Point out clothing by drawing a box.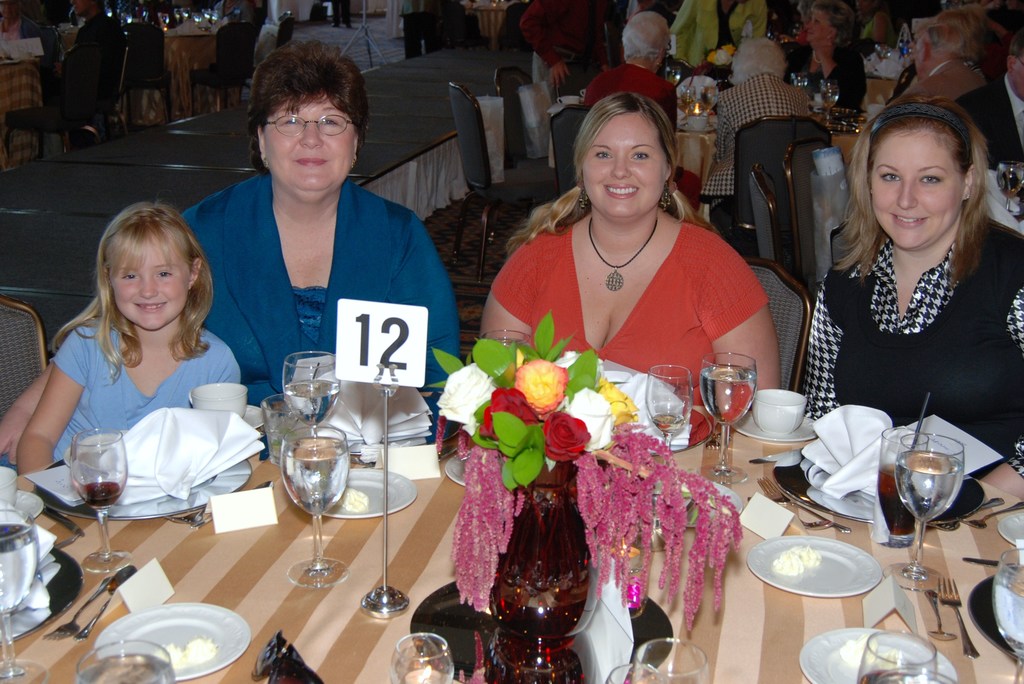
699 70 819 195.
